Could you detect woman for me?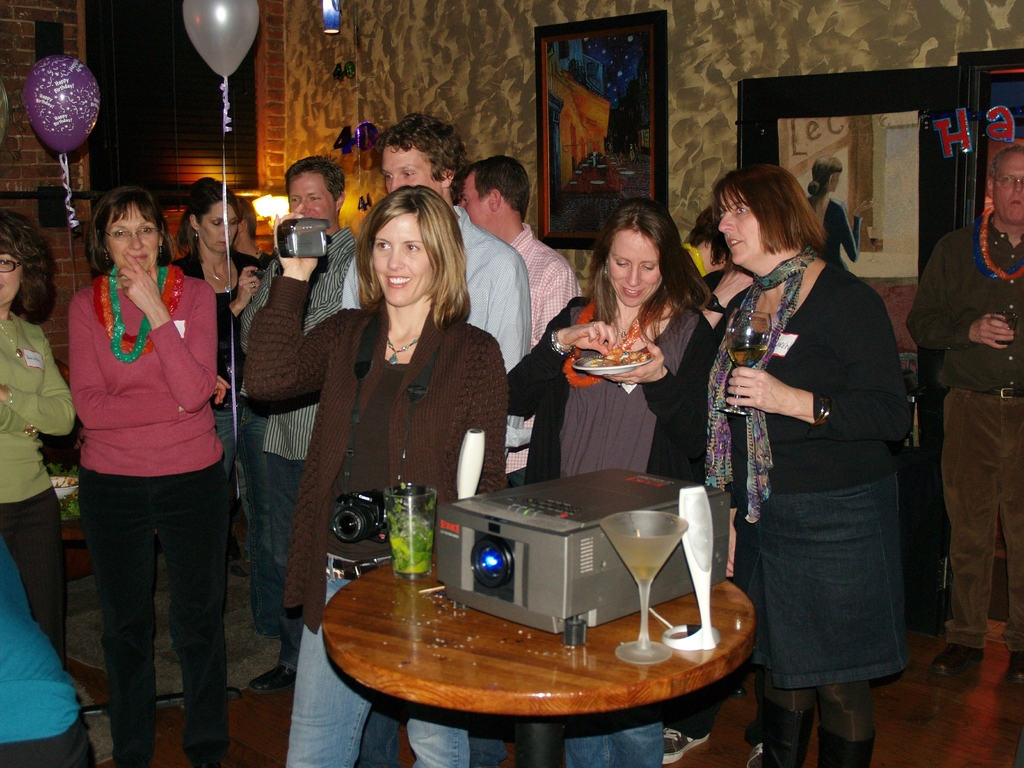
Detection result: x1=702, y1=147, x2=912, y2=765.
